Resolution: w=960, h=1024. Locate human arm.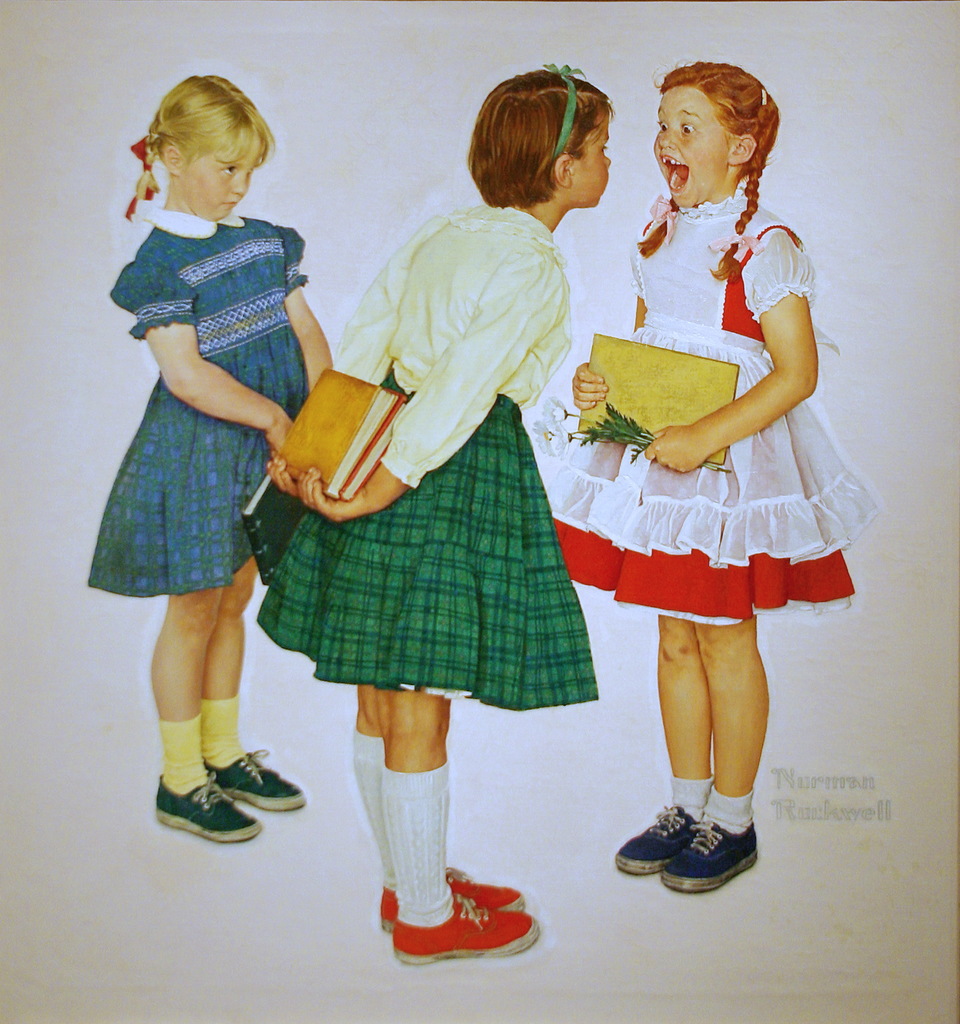
BBox(293, 244, 577, 522).
